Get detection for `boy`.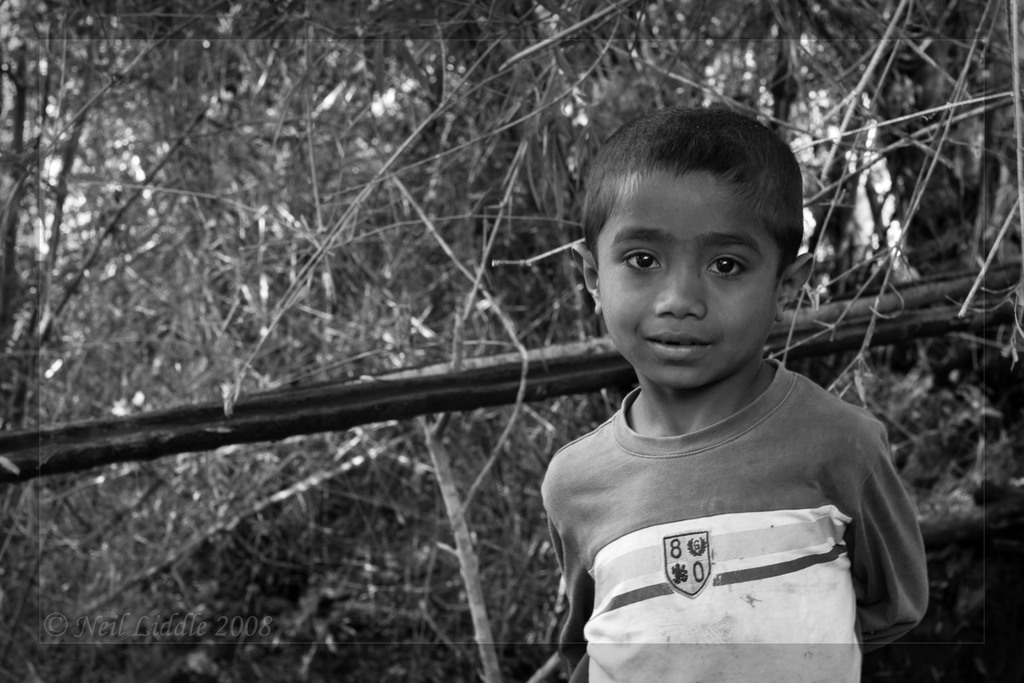
Detection: [x1=503, y1=141, x2=936, y2=680].
